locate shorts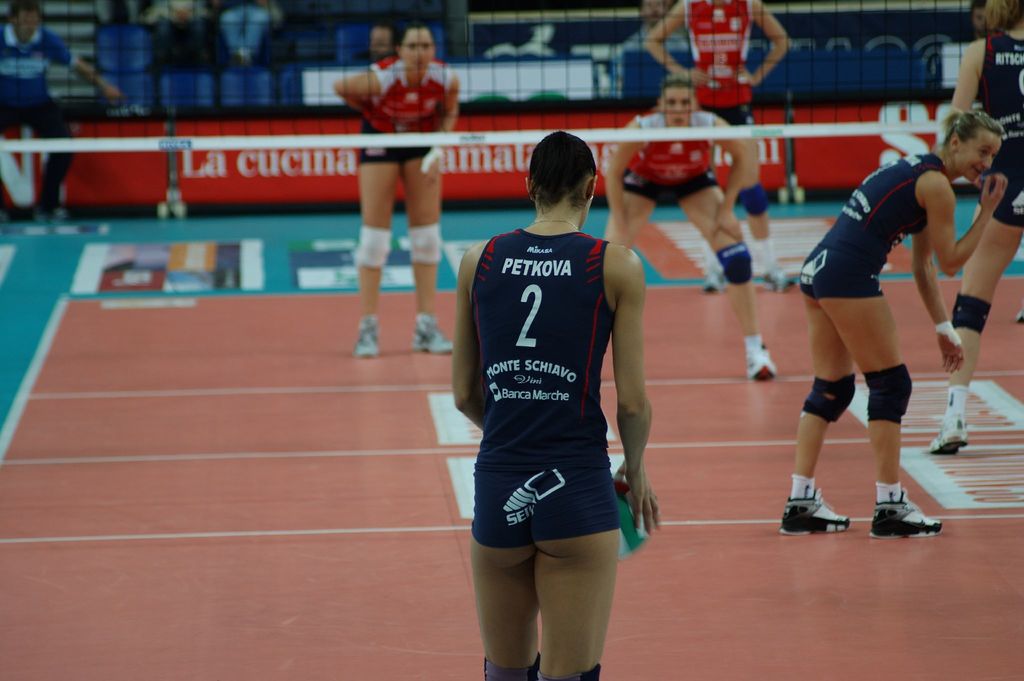
(977,186,1023,233)
